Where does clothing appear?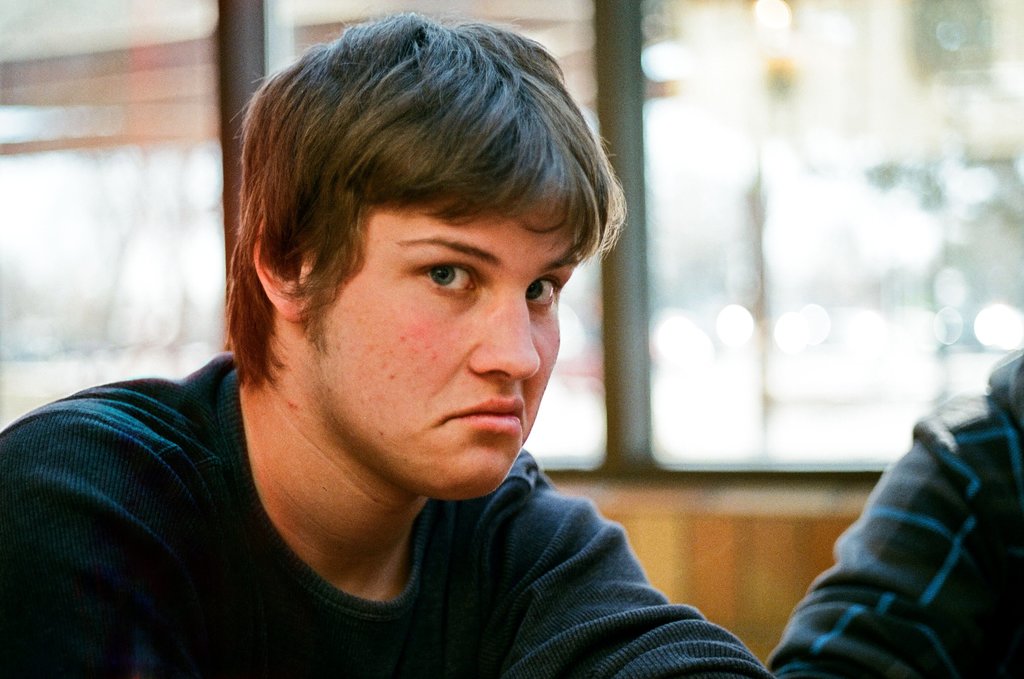
Appears at [x1=0, y1=352, x2=766, y2=678].
